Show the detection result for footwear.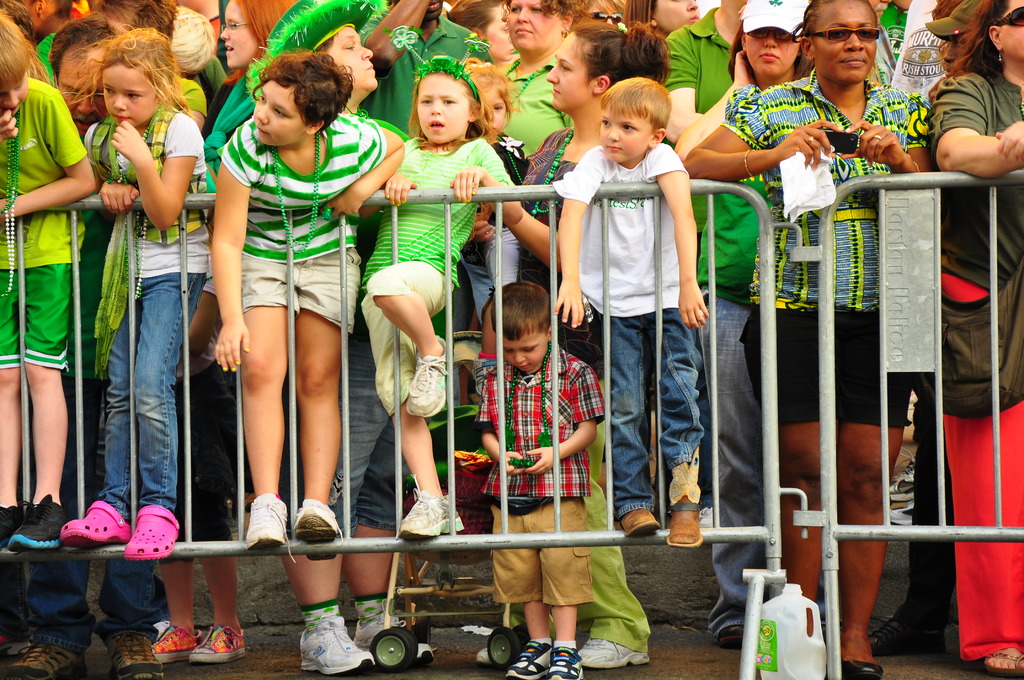
[890, 446, 915, 499].
